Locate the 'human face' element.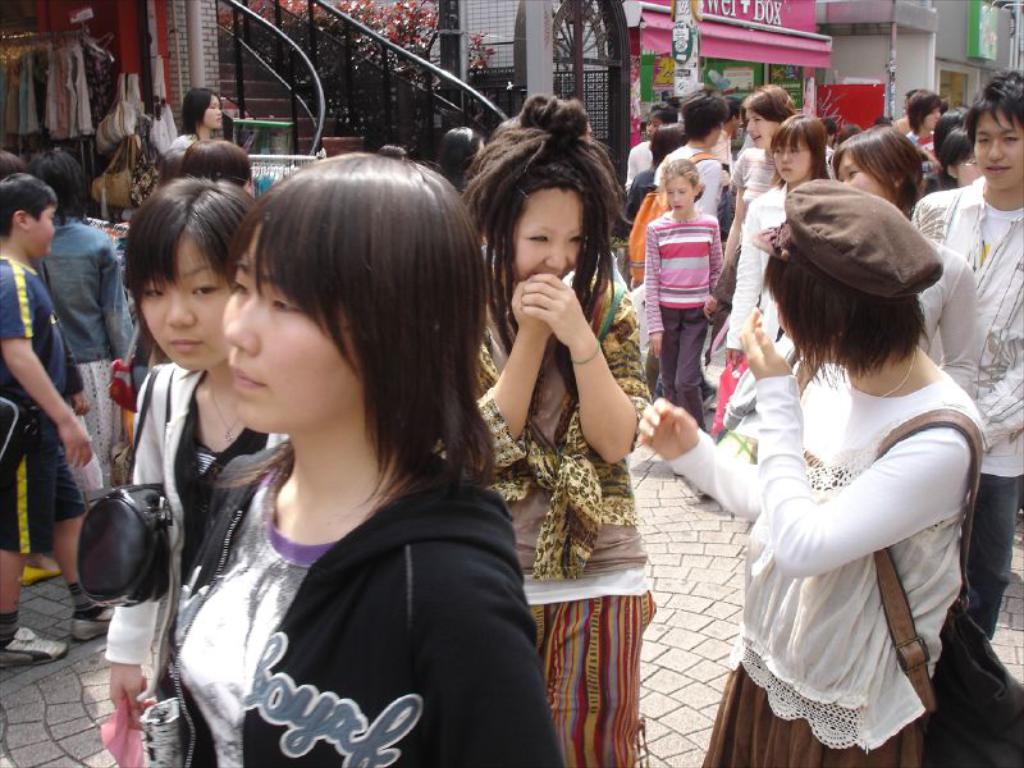
Element bbox: select_region(207, 96, 228, 132).
